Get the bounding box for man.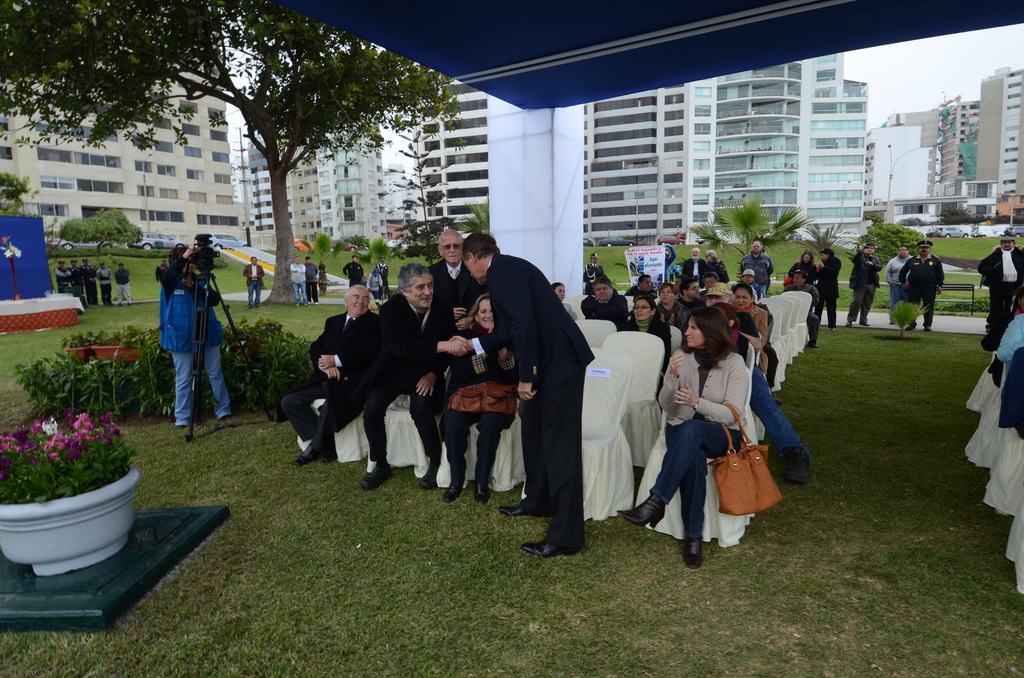
bbox=[70, 257, 81, 289].
